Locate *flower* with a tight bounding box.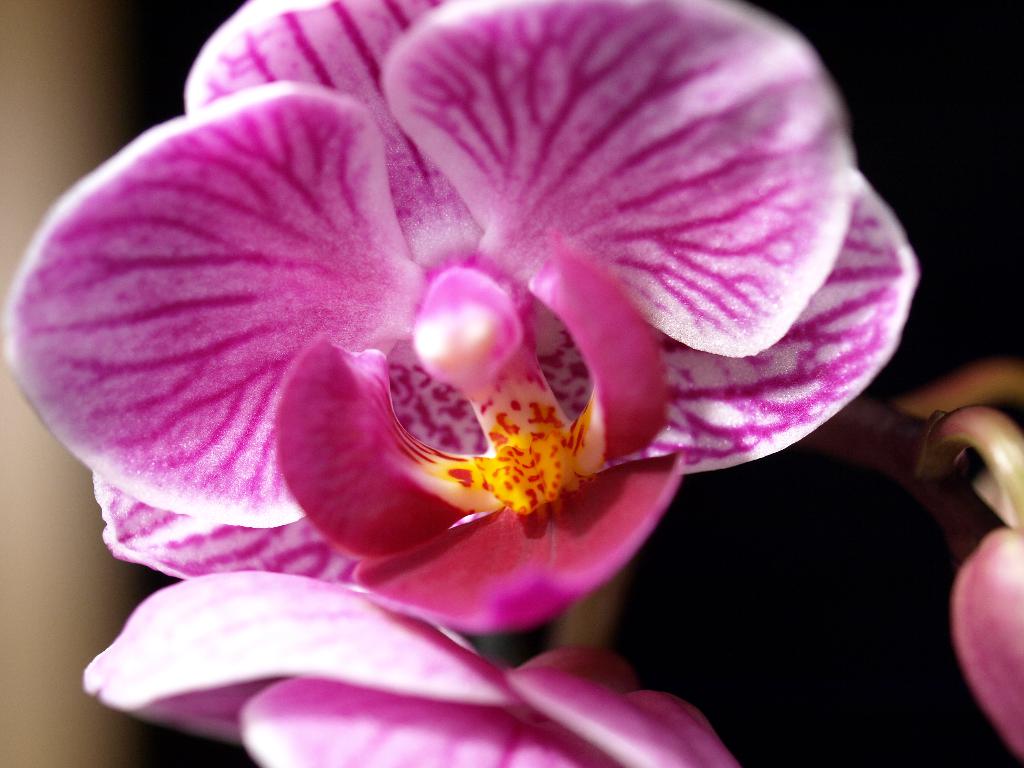
(77,569,738,767).
